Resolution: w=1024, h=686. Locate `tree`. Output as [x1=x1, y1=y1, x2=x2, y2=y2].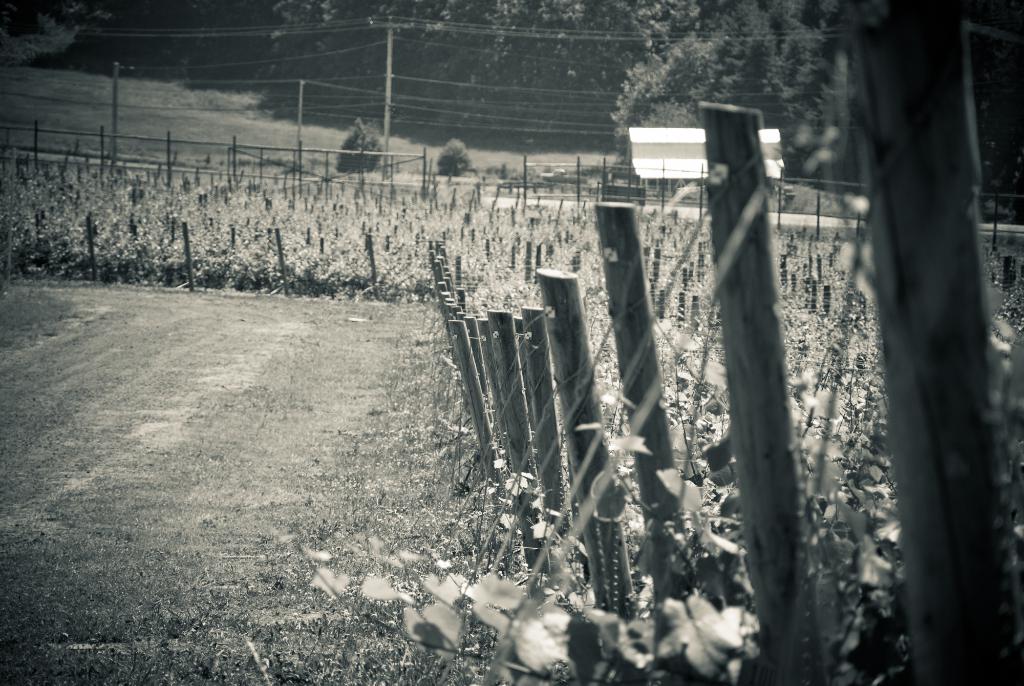
[x1=267, y1=0, x2=459, y2=126].
